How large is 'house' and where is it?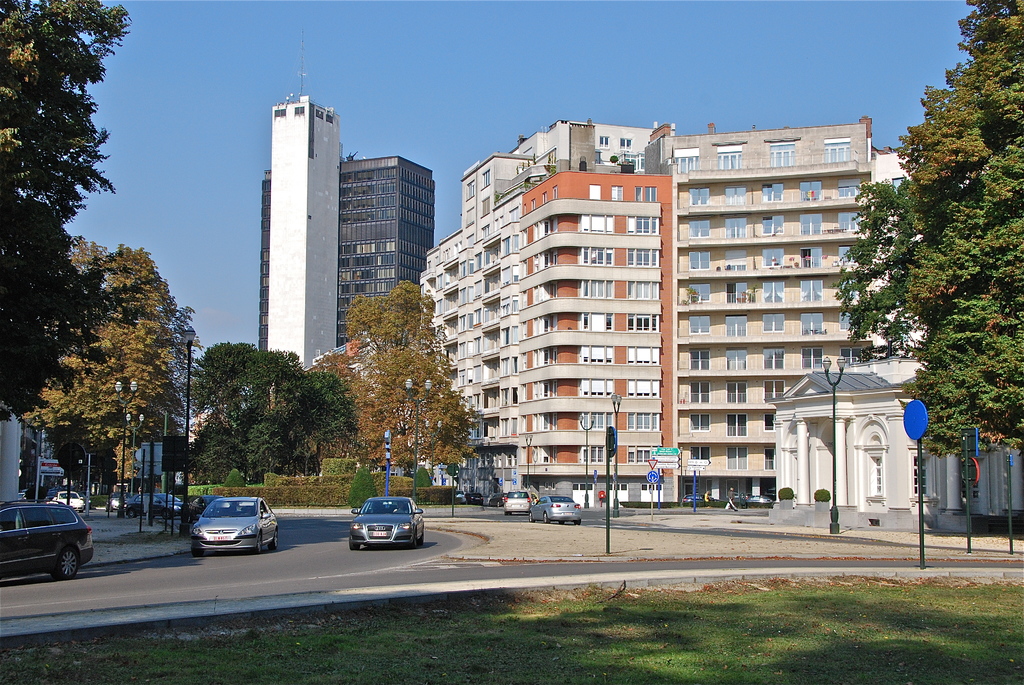
Bounding box: x1=518, y1=169, x2=675, y2=497.
